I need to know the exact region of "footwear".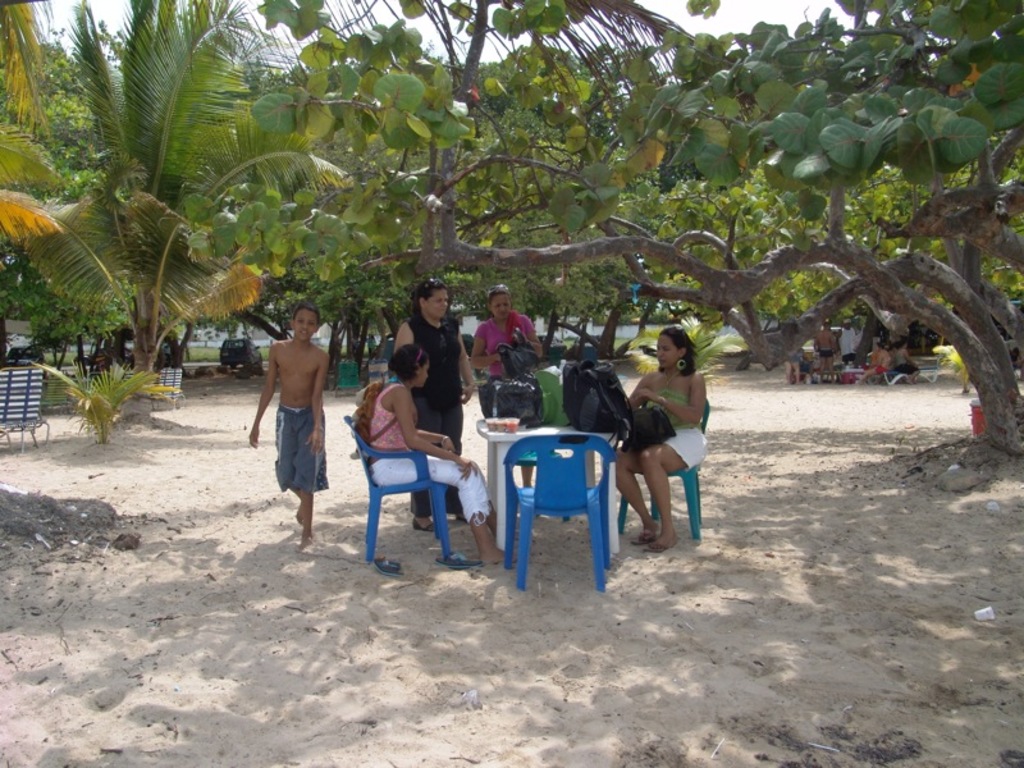
Region: bbox(435, 550, 480, 568).
